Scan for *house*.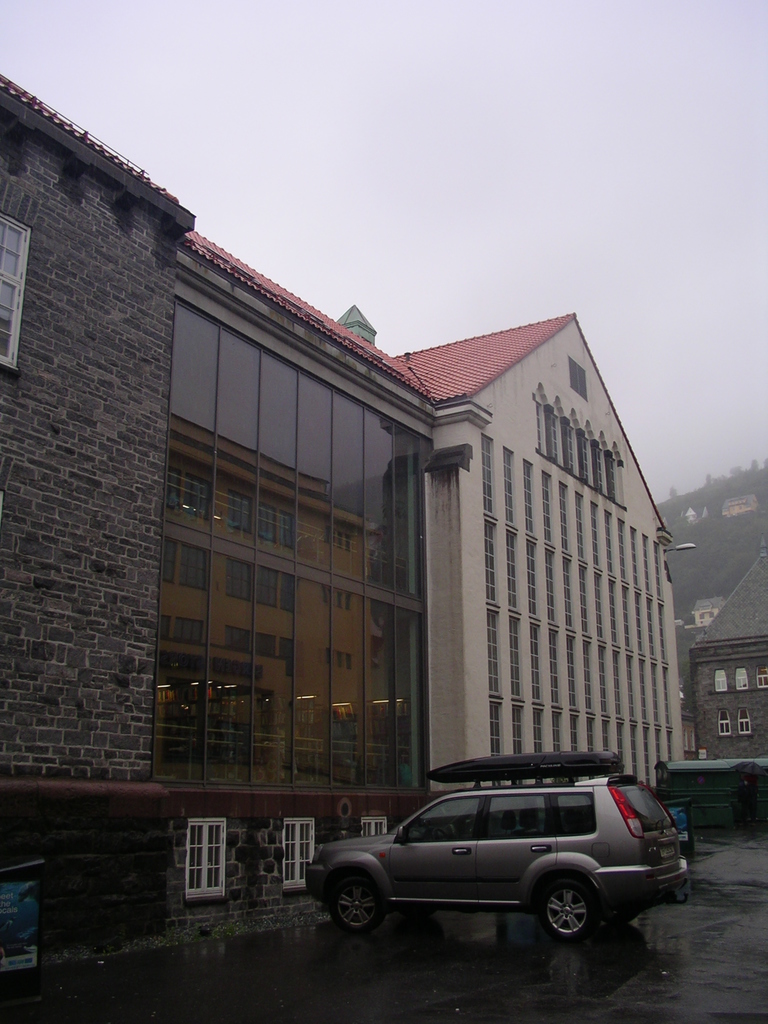
Scan result: bbox=(392, 301, 693, 810).
